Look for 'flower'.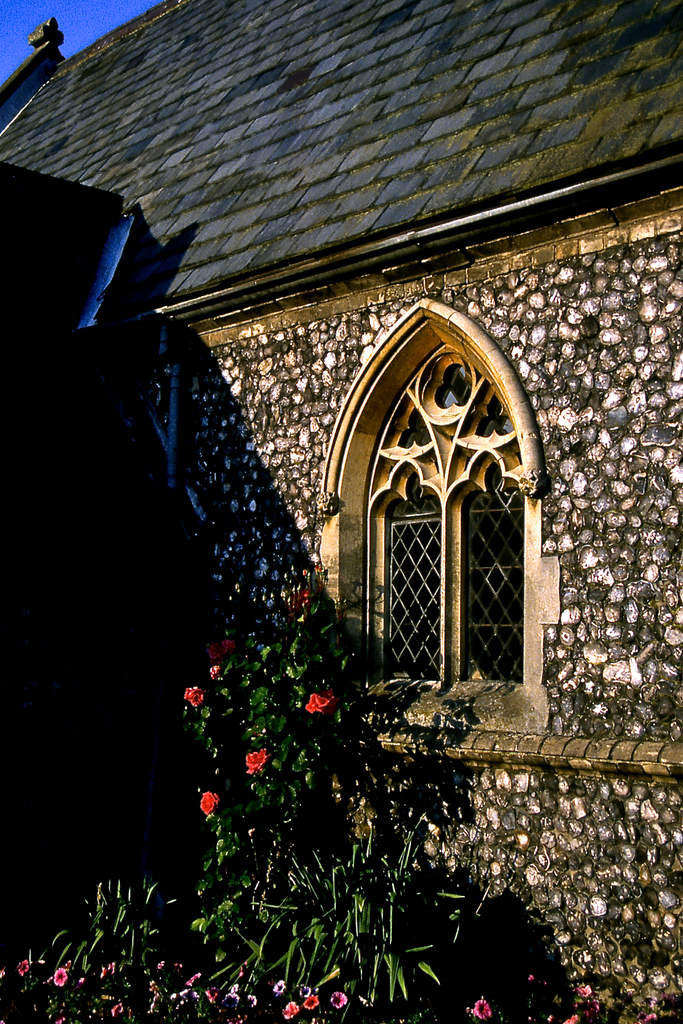
Found: x1=107 y1=1000 x2=128 y2=1020.
